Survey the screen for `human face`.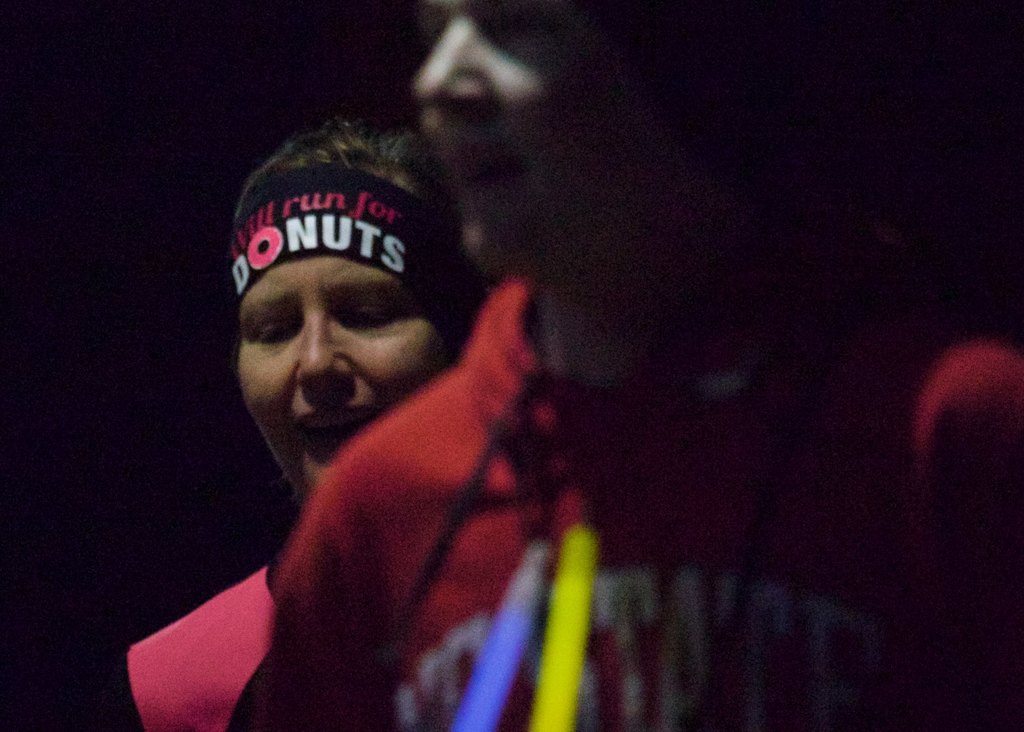
Survey found: 235/259/463/507.
